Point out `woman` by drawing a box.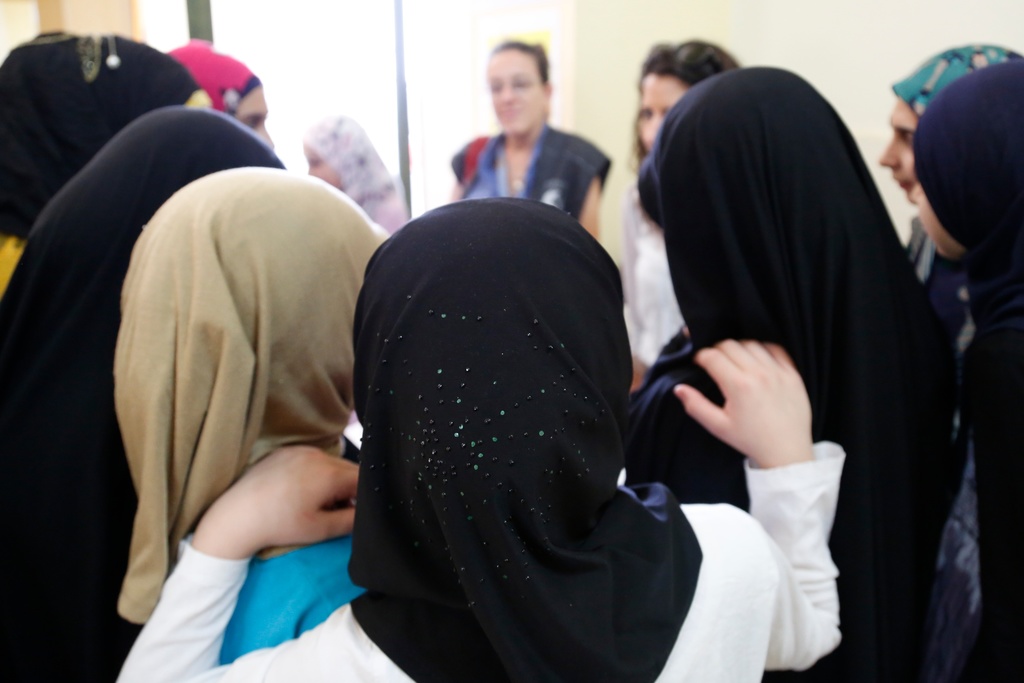
[602,37,725,382].
